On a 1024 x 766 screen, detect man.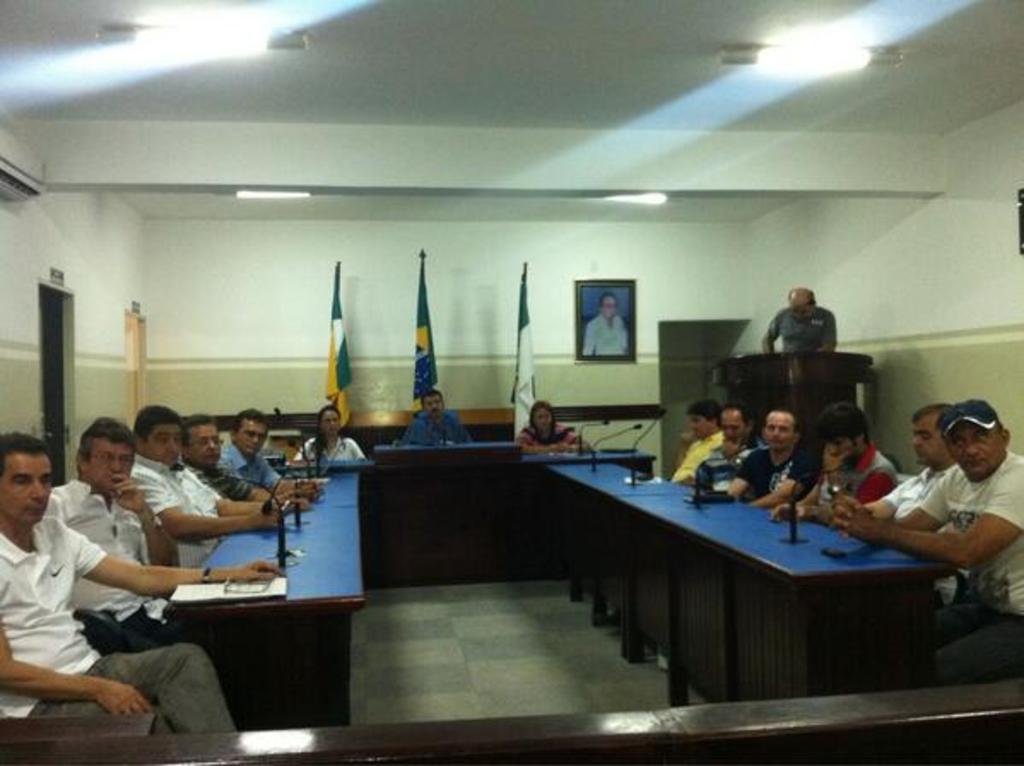
583 289 627 356.
